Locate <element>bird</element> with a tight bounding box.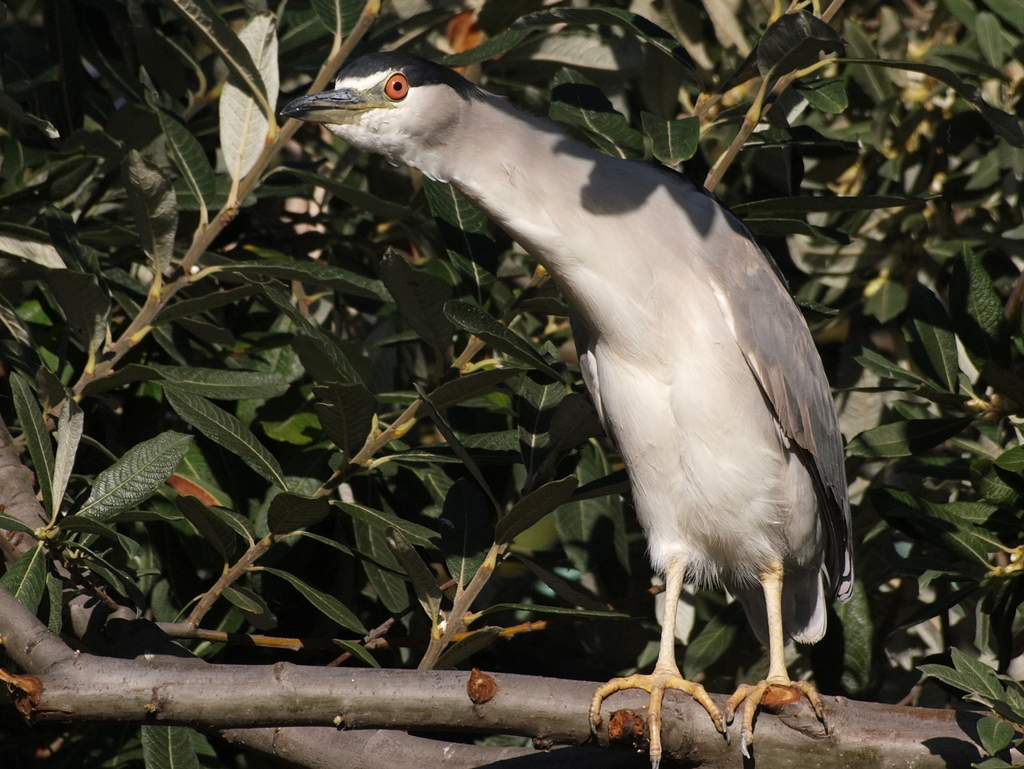
<box>288,51,855,738</box>.
